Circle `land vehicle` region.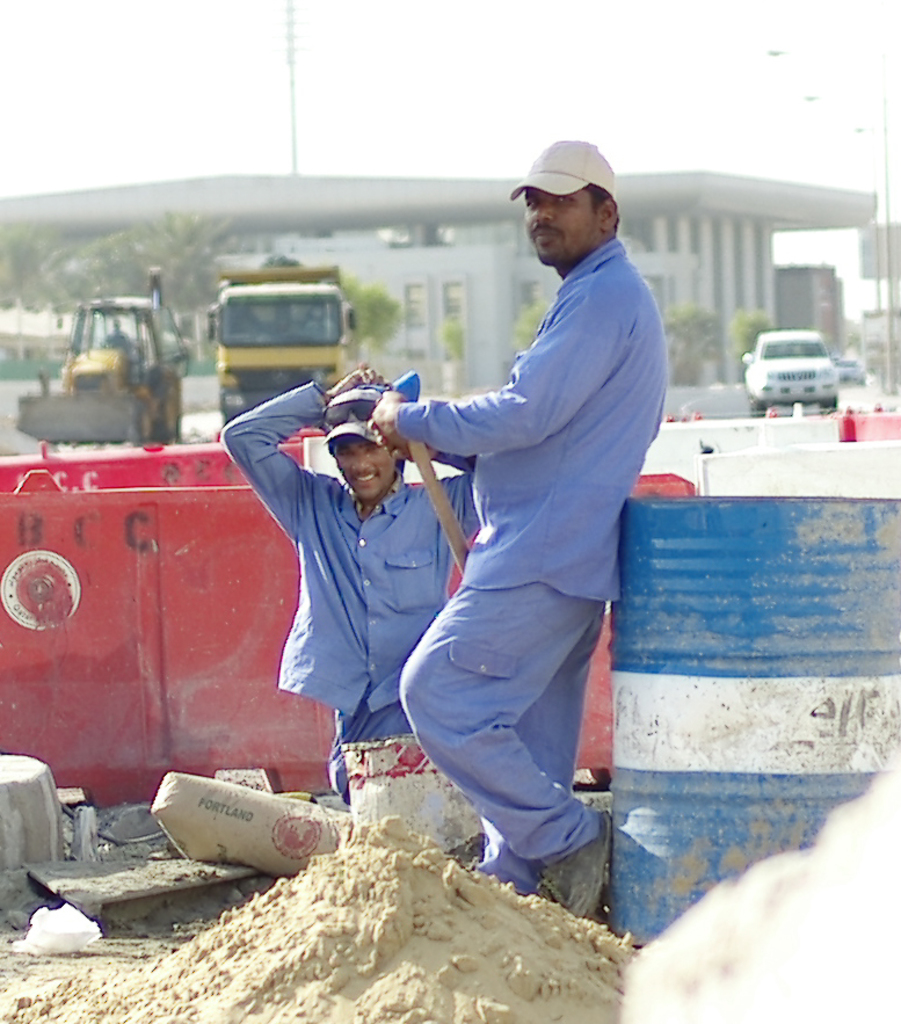
Region: left=35, top=267, right=203, bottom=462.
